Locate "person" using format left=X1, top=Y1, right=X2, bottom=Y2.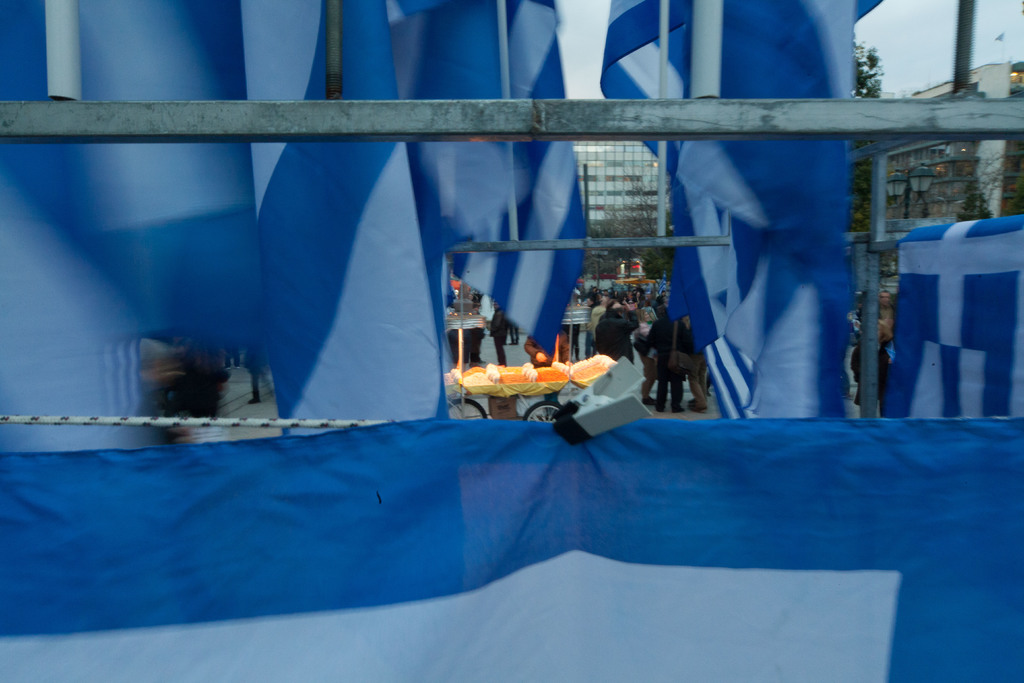
left=877, top=291, right=898, bottom=322.
